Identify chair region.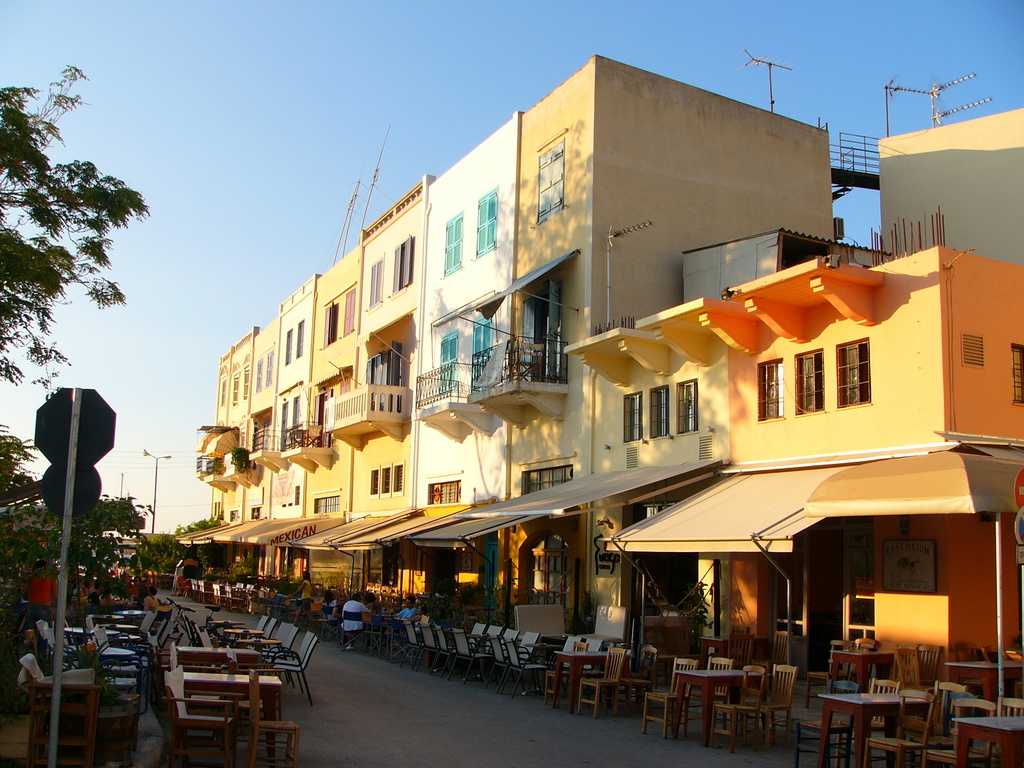
Region: Rect(891, 640, 940, 685).
